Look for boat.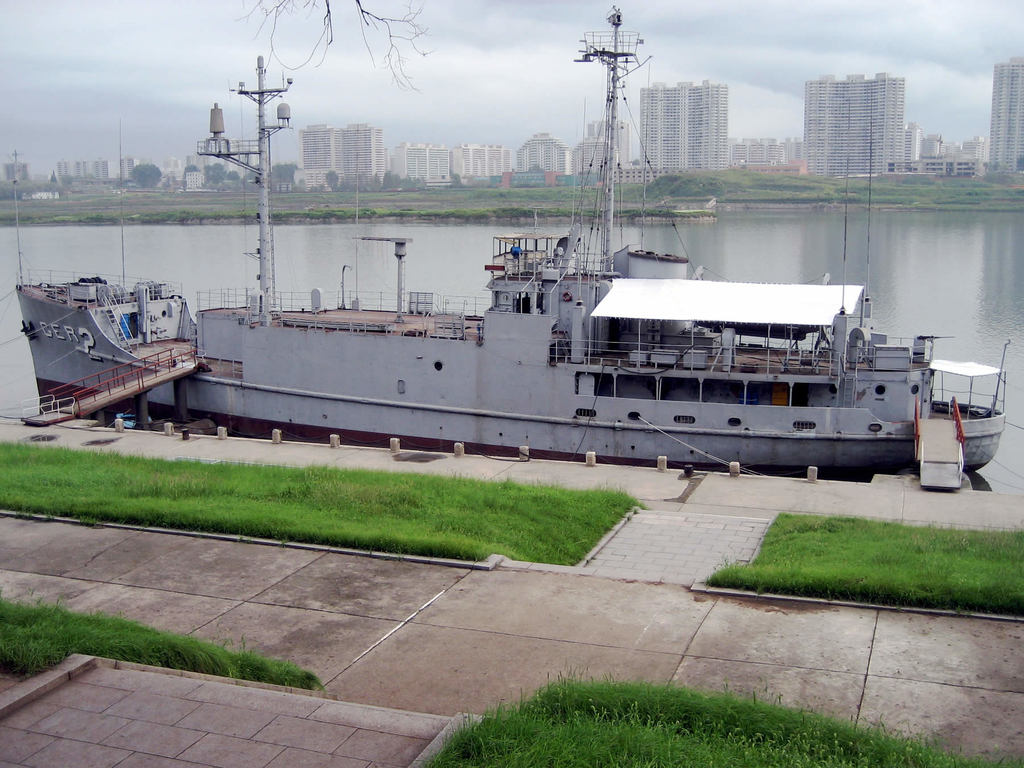
Found: Rect(127, 52, 964, 479).
